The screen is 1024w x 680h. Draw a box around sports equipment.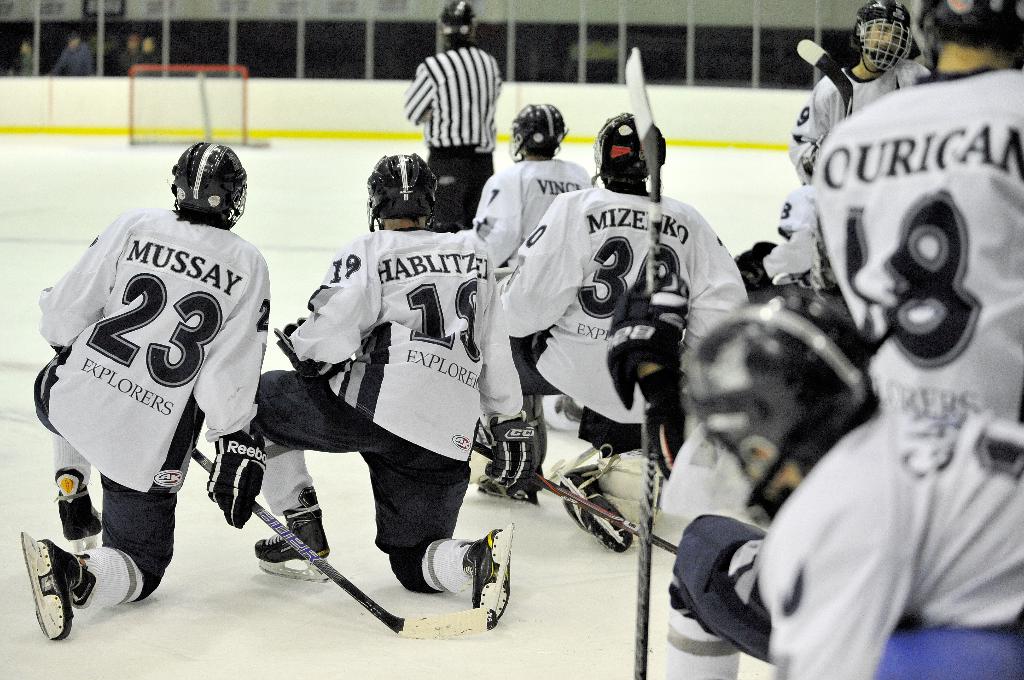
(440,1,474,34).
